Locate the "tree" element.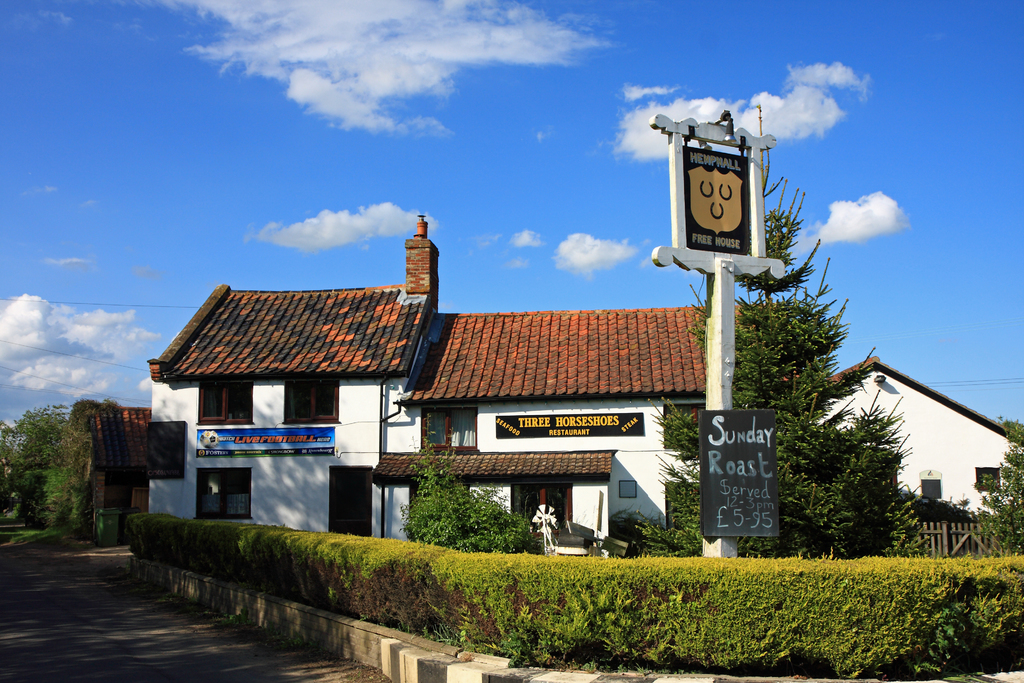
Element bbox: (x1=7, y1=406, x2=86, y2=536).
